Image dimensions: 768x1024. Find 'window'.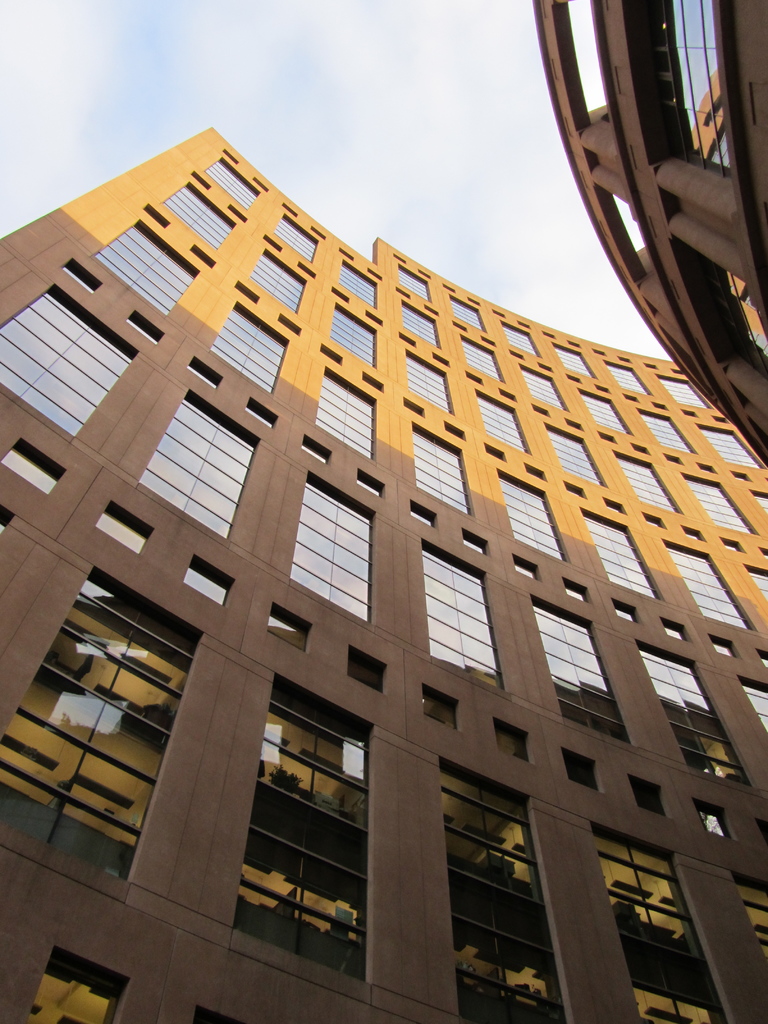
(472, 393, 537, 449).
